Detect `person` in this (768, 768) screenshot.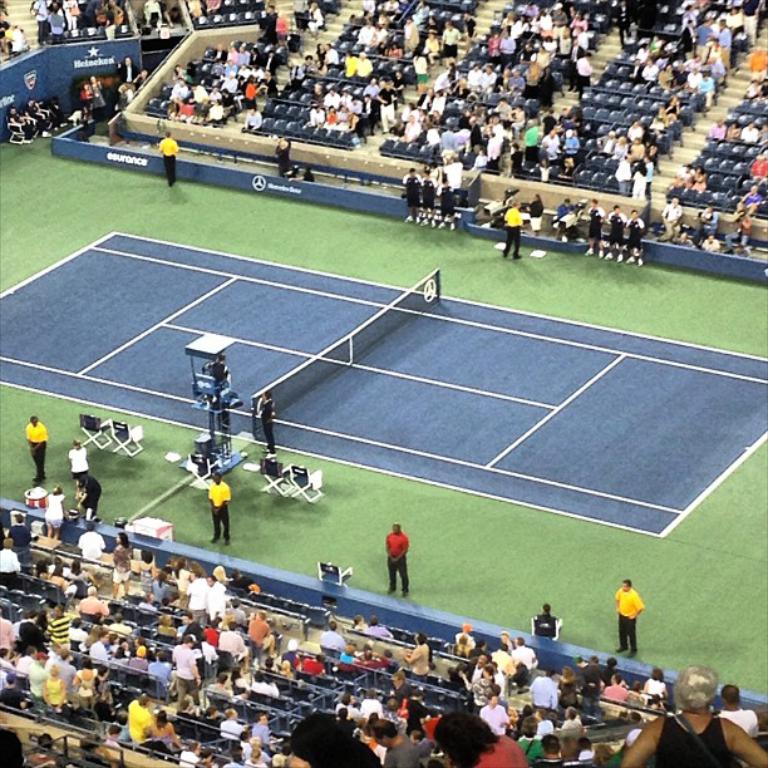
Detection: [673,231,690,243].
